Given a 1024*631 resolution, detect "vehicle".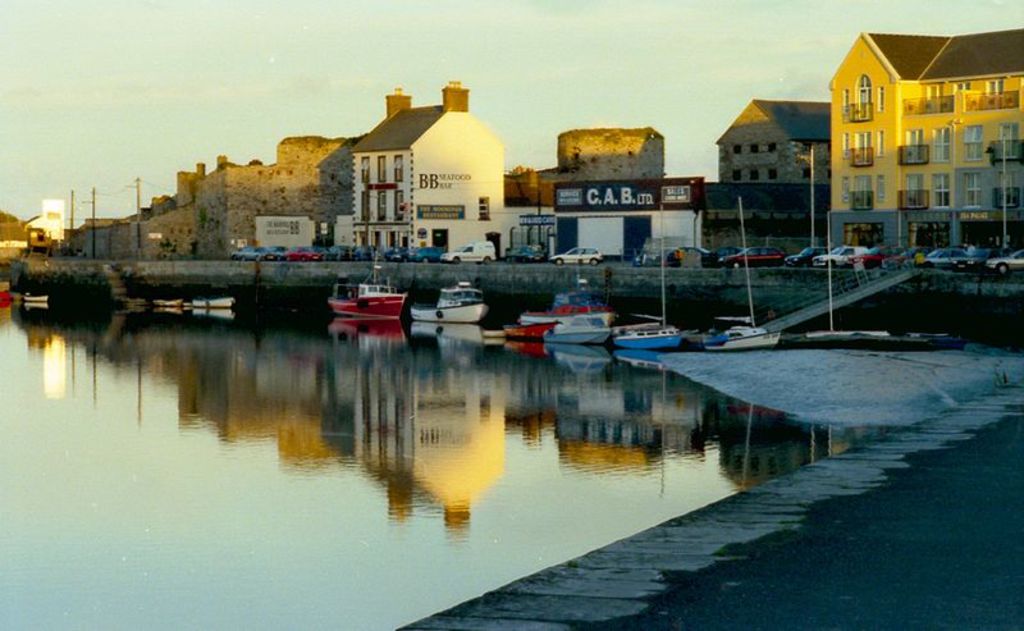
select_region(411, 242, 453, 262).
